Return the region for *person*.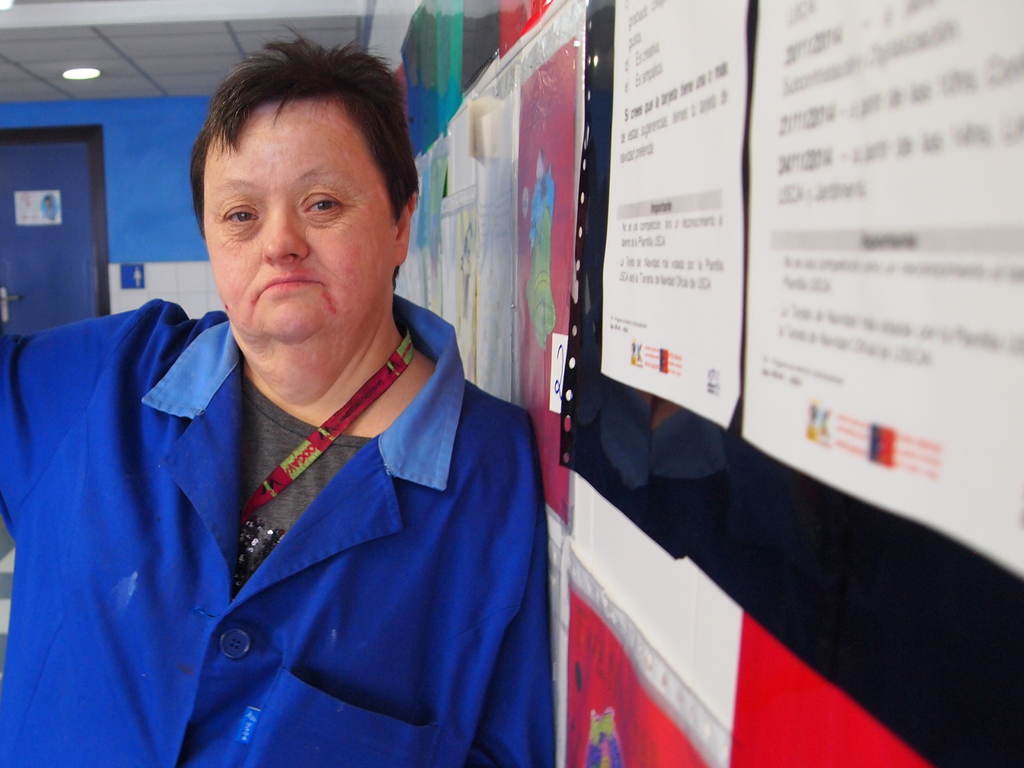
BBox(26, 63, 572, 758).
